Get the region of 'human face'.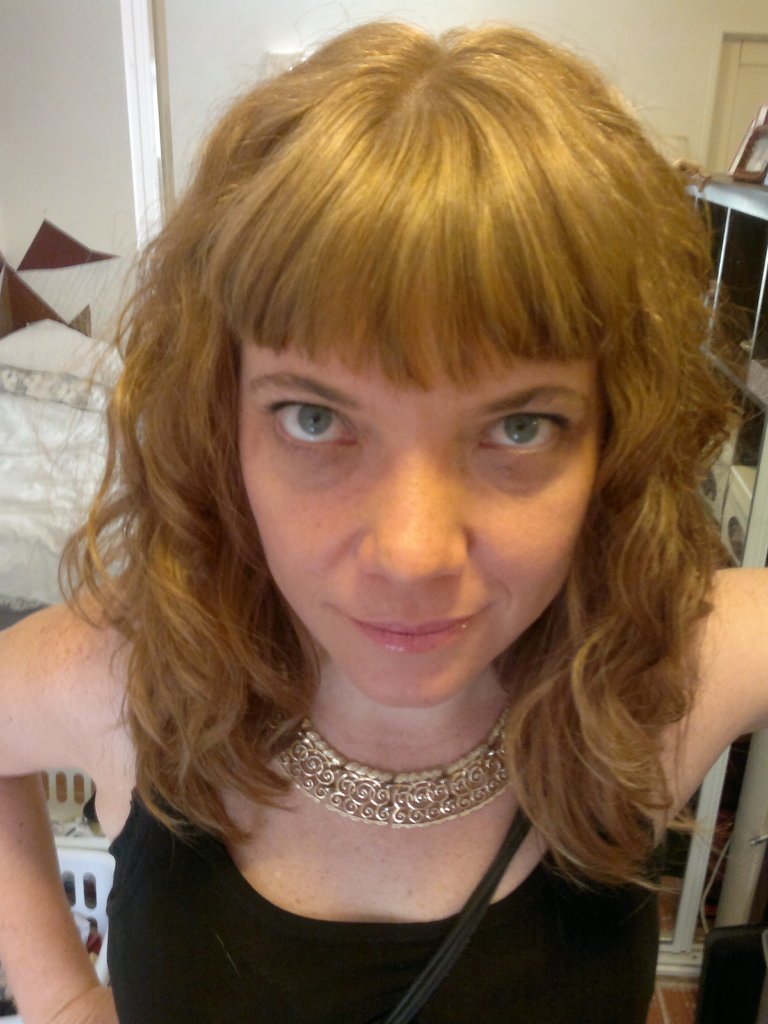
230 326 600 704.
